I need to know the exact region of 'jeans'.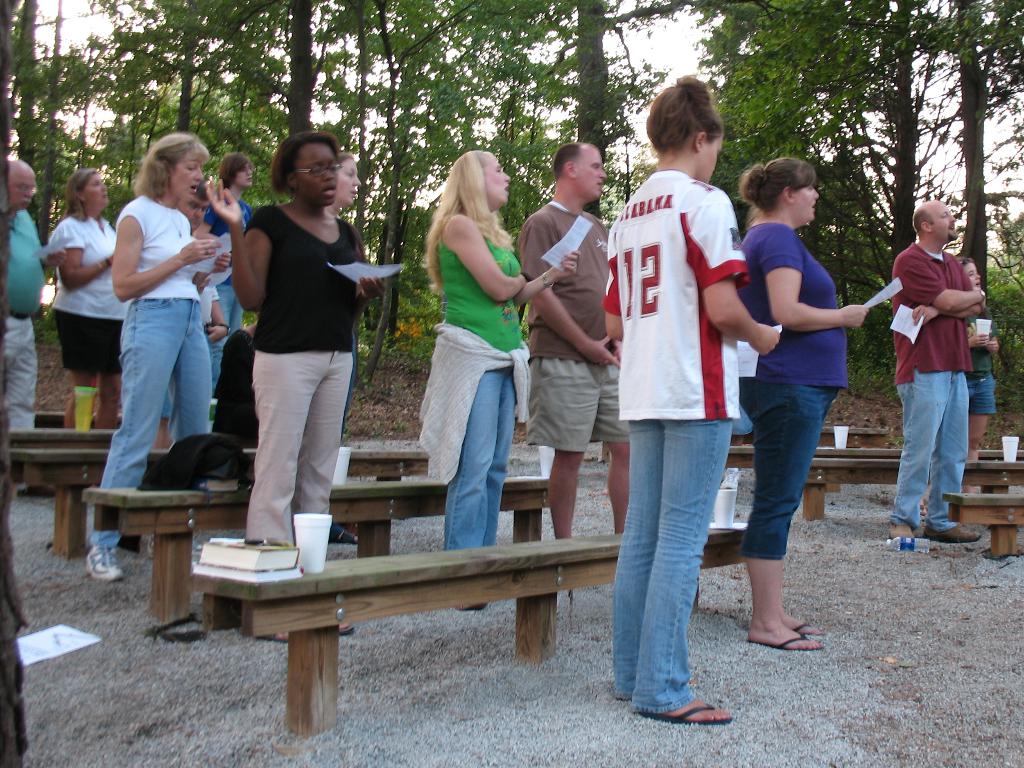
Region: locate(103, 294, 216, 554).
